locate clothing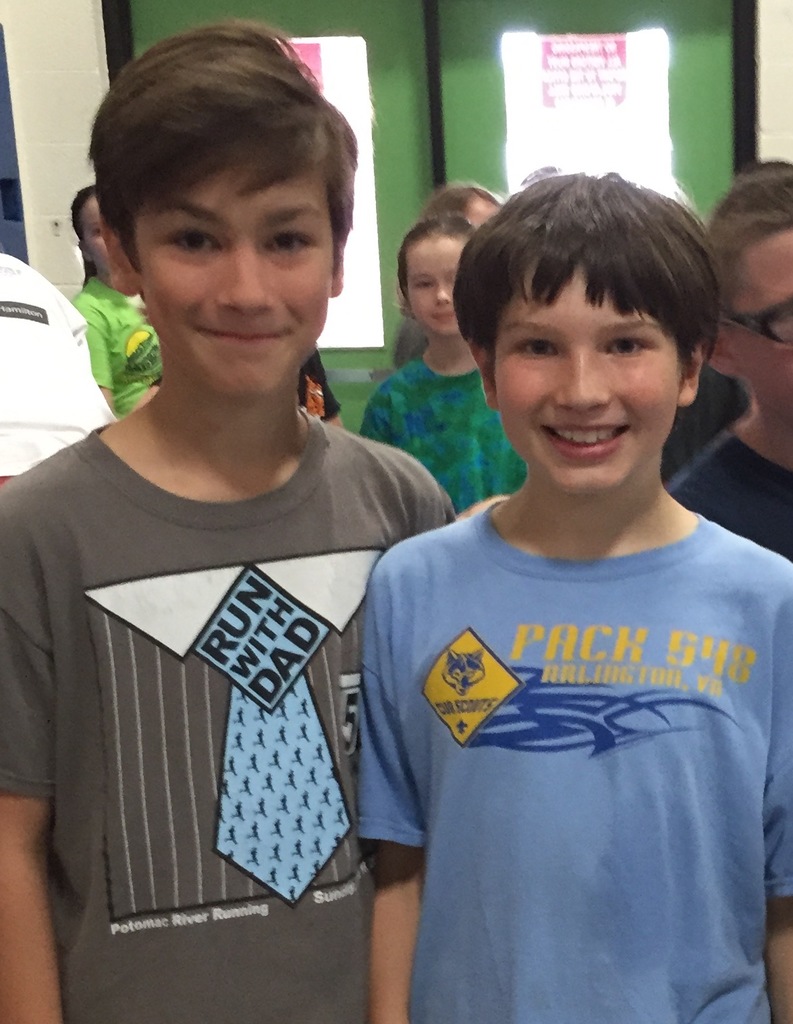
BBox(74, 267, 170, 421)
